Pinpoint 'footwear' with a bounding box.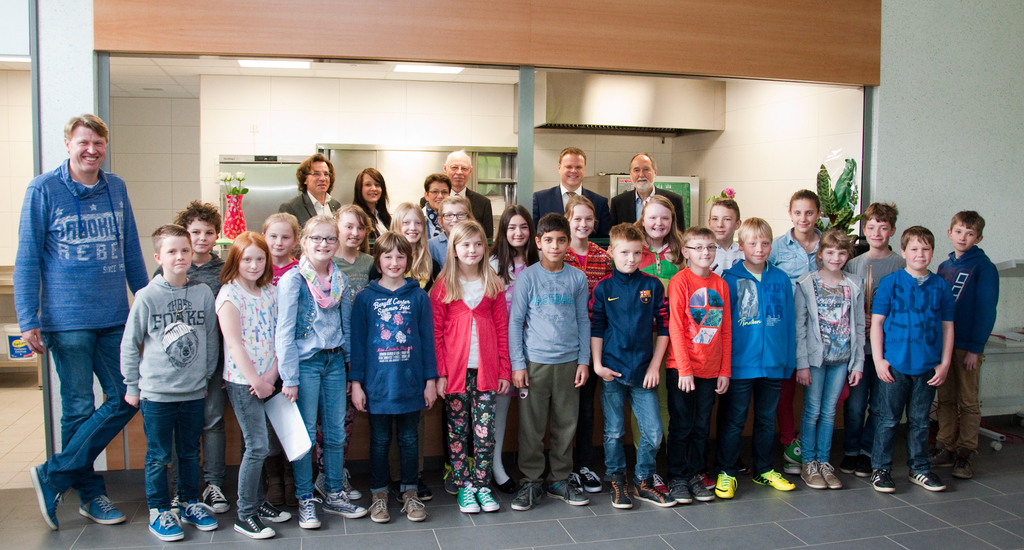
BBox(168, 496, 192, 519).
